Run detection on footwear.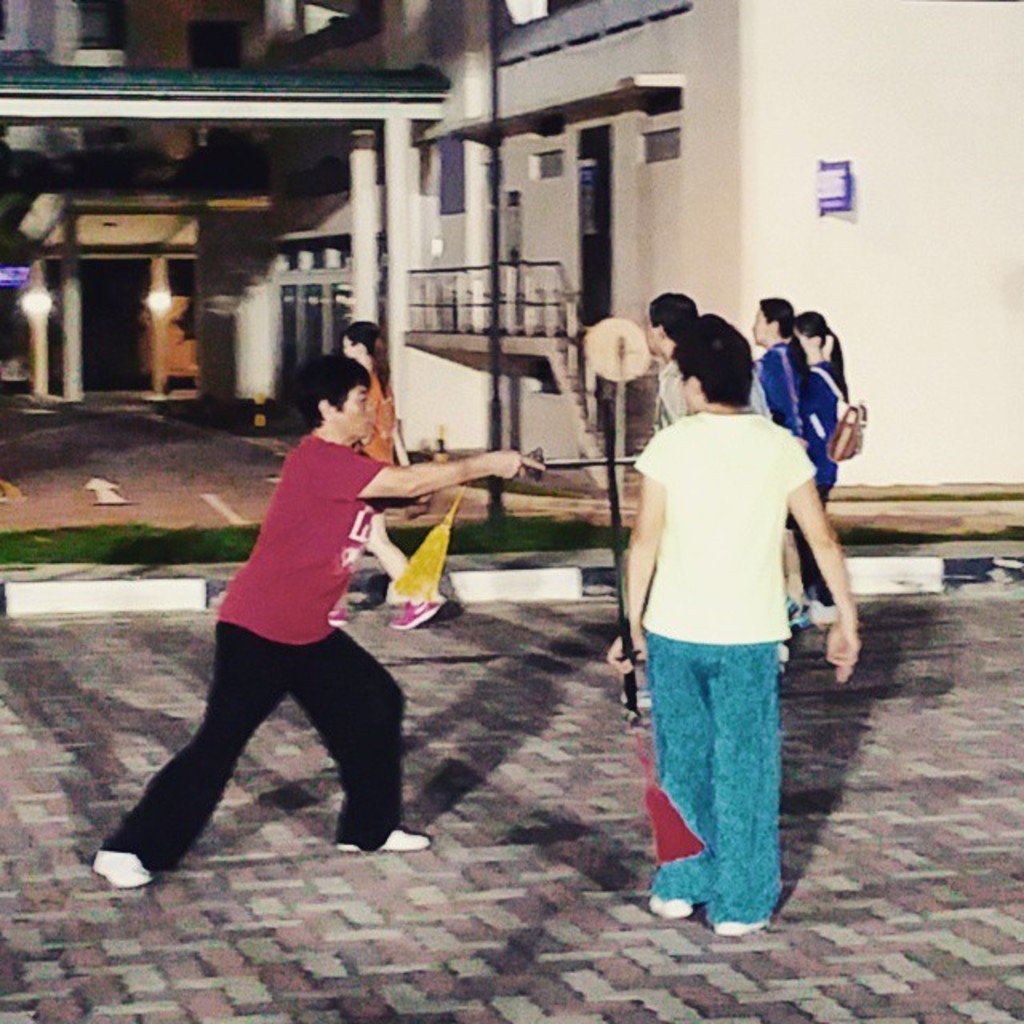
Result: bbox(643, 894, 694, 923).
